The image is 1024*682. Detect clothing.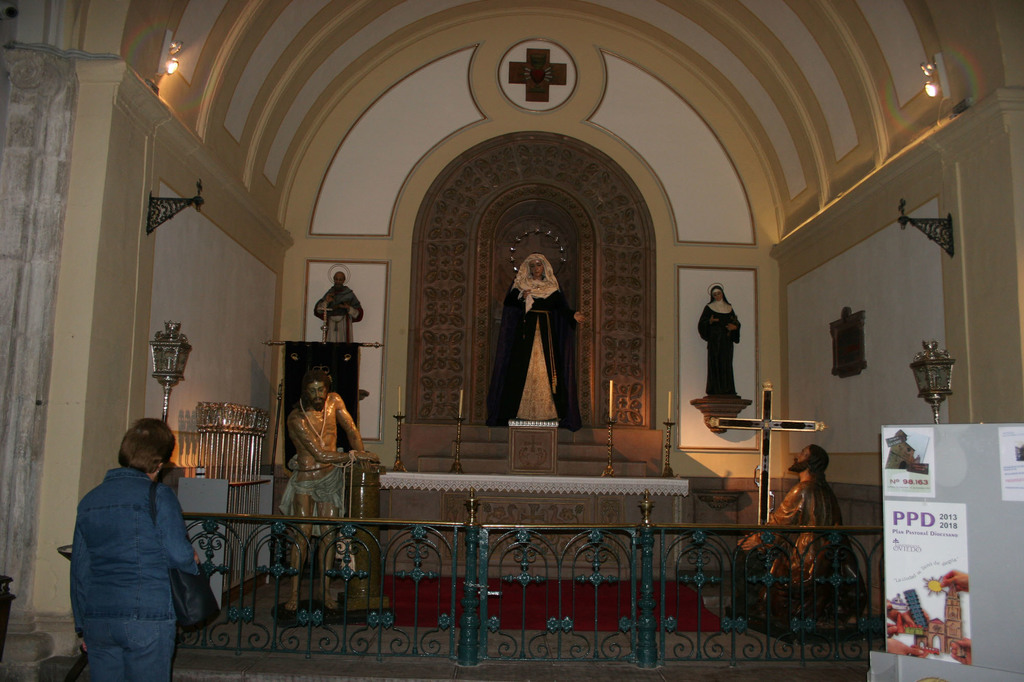
Detection: [x1=314, y1=282, x2=365, y2=343].
